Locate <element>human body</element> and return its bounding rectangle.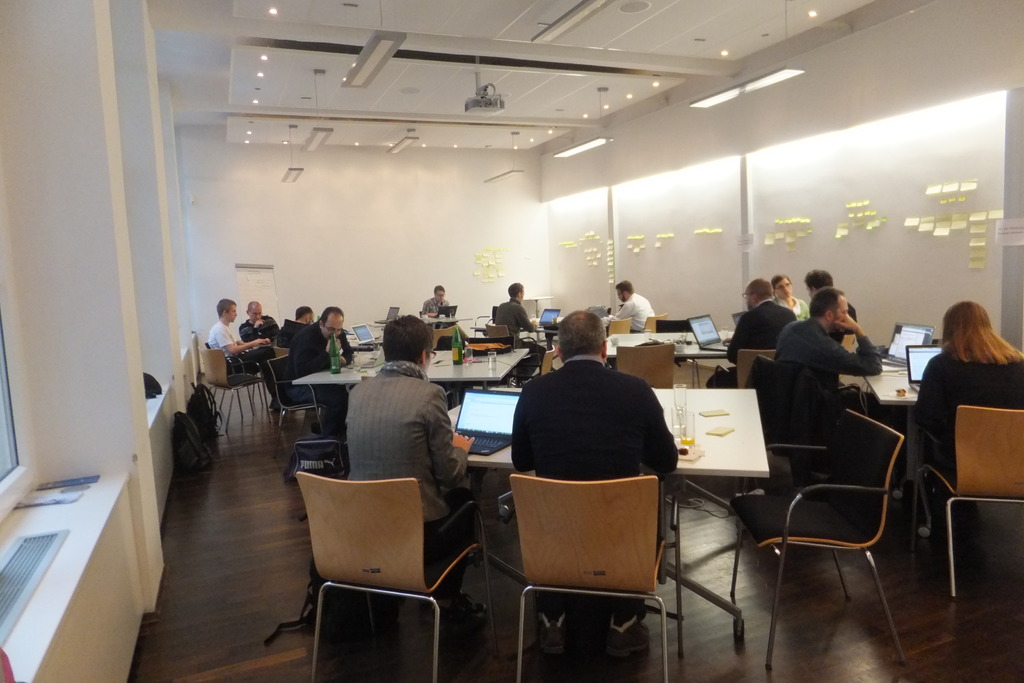
bbox(843, 299, 860, 335).
